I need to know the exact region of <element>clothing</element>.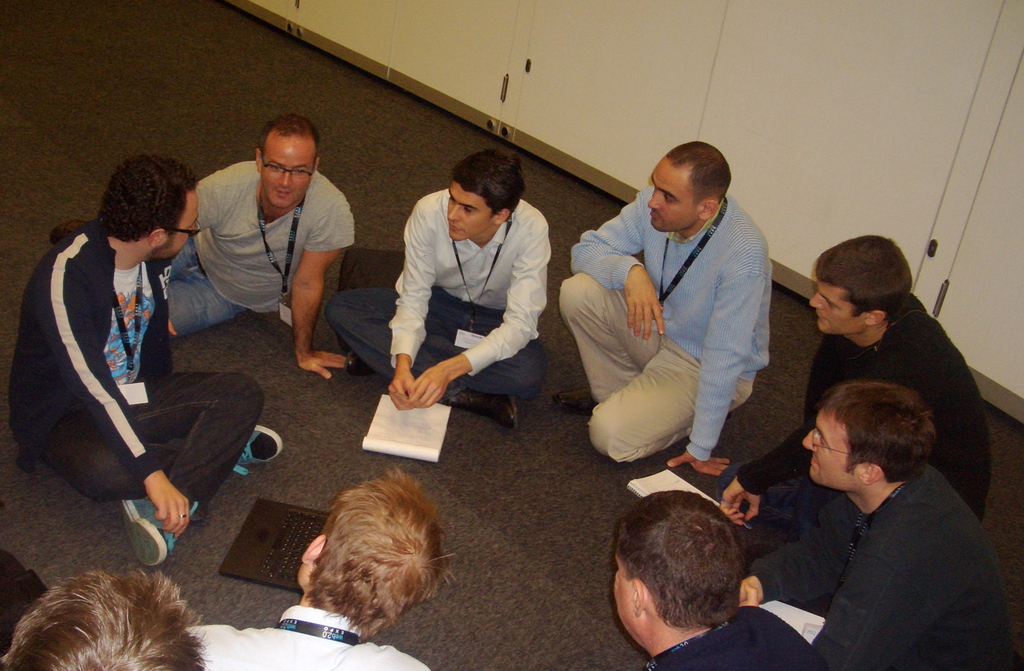
Region: pyautogui.locateOnScreen(716, 292, 988, 539).
